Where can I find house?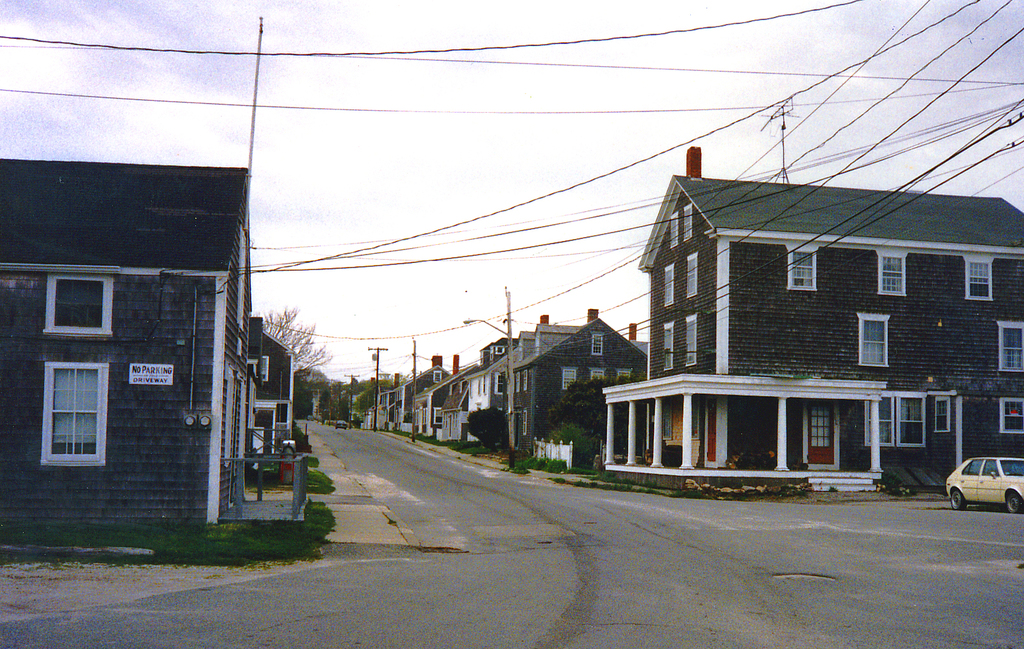
You can find it at region(258, 324, 301, 451).
